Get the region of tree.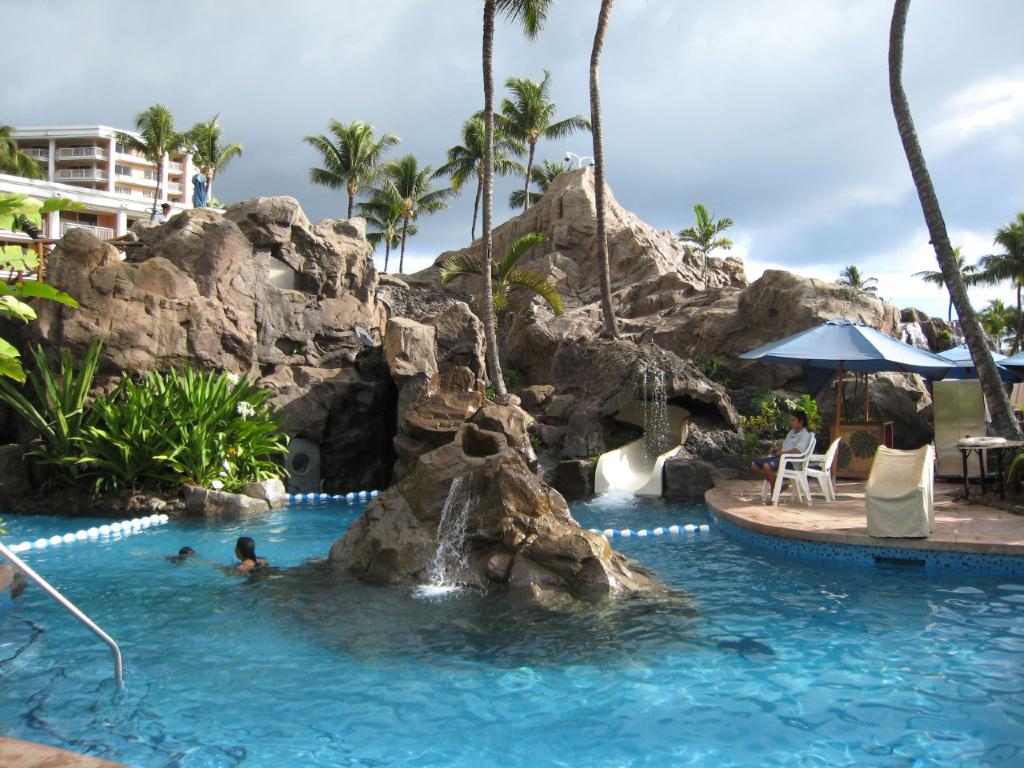
179,114,245,206.
